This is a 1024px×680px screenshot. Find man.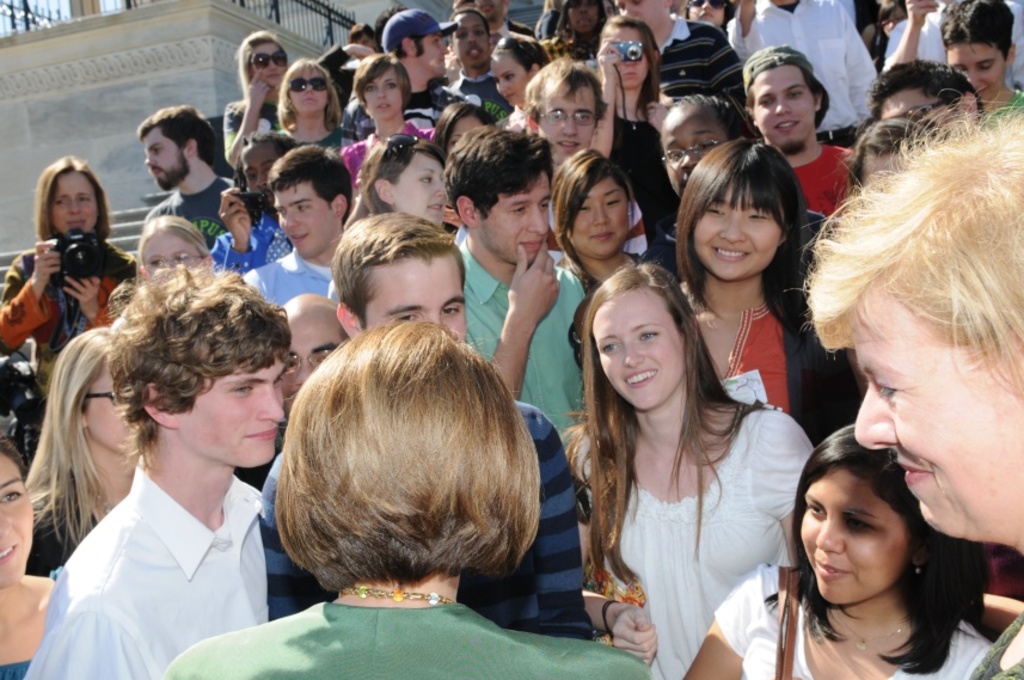
Bounding box: bbox=[244, 140, 369, 311].
